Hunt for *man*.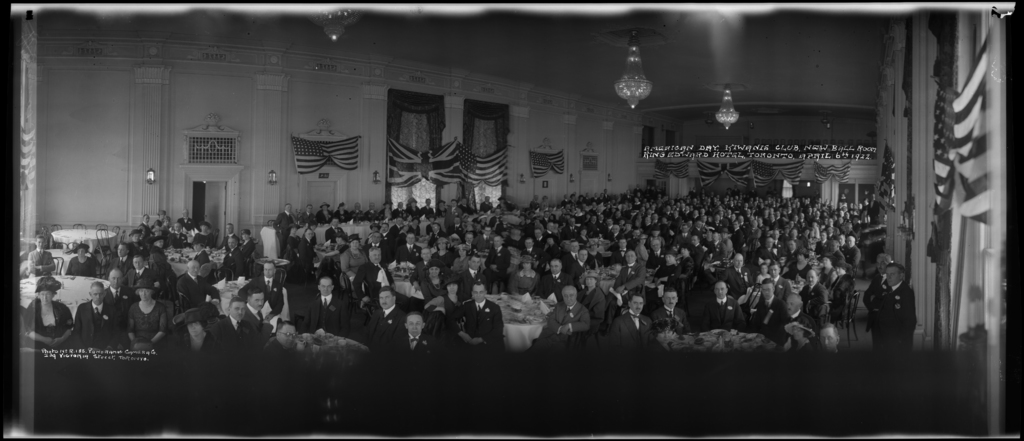
Hunted down at select_region(25, 234, 58, 278).
